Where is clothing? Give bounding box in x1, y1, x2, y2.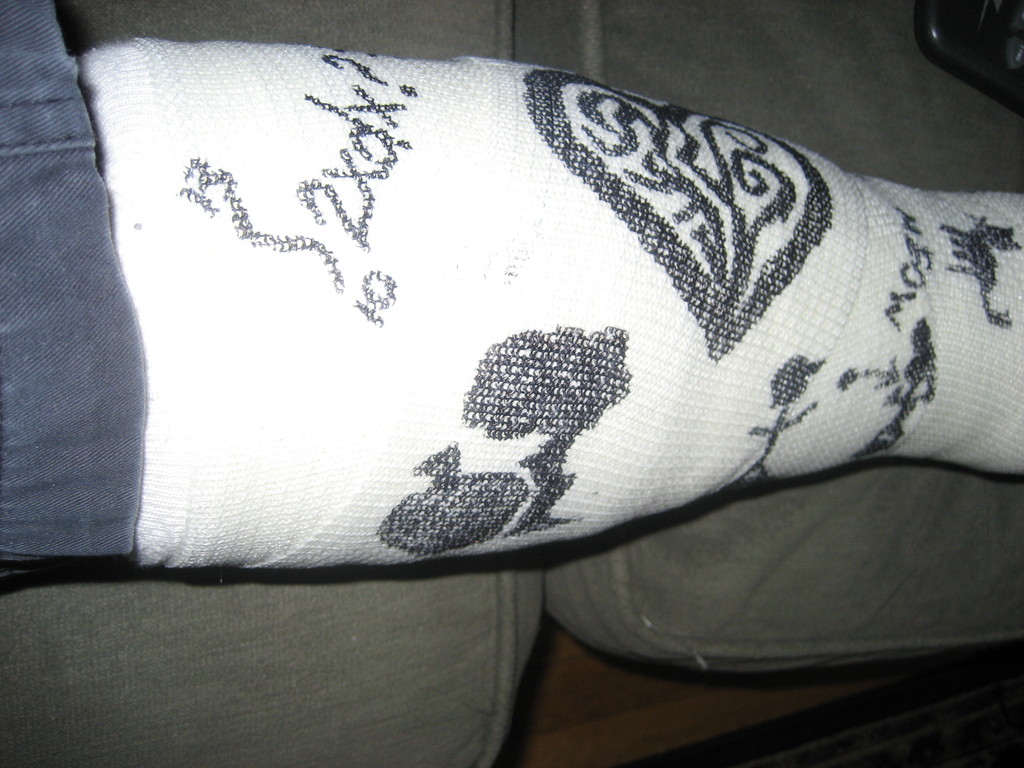
39, 26, 1019, 575.
